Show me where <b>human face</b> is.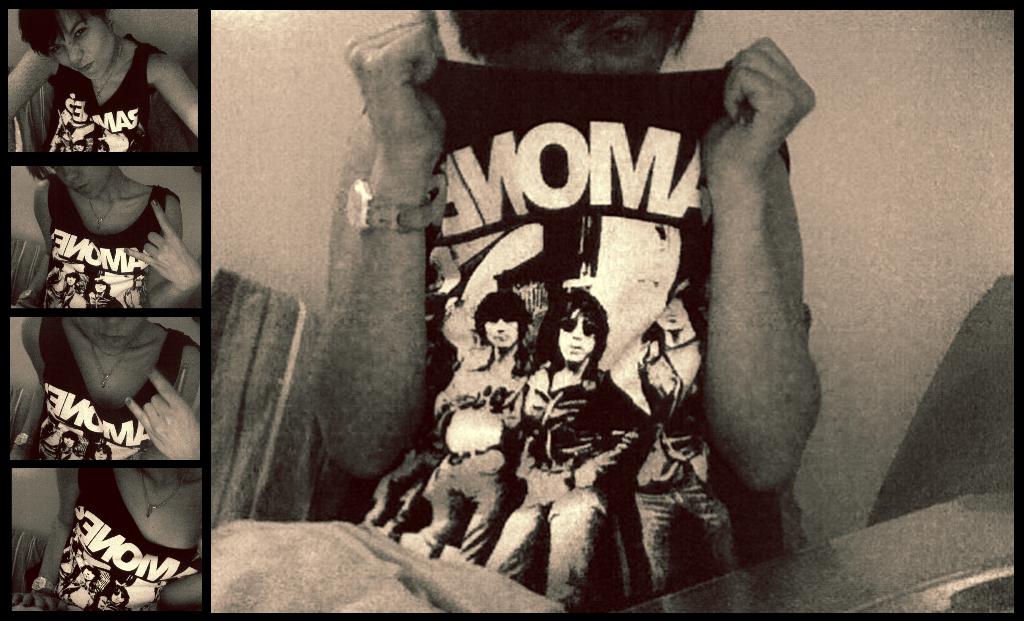
<b>human face</b> is at box(659, 300, 684, 329).
